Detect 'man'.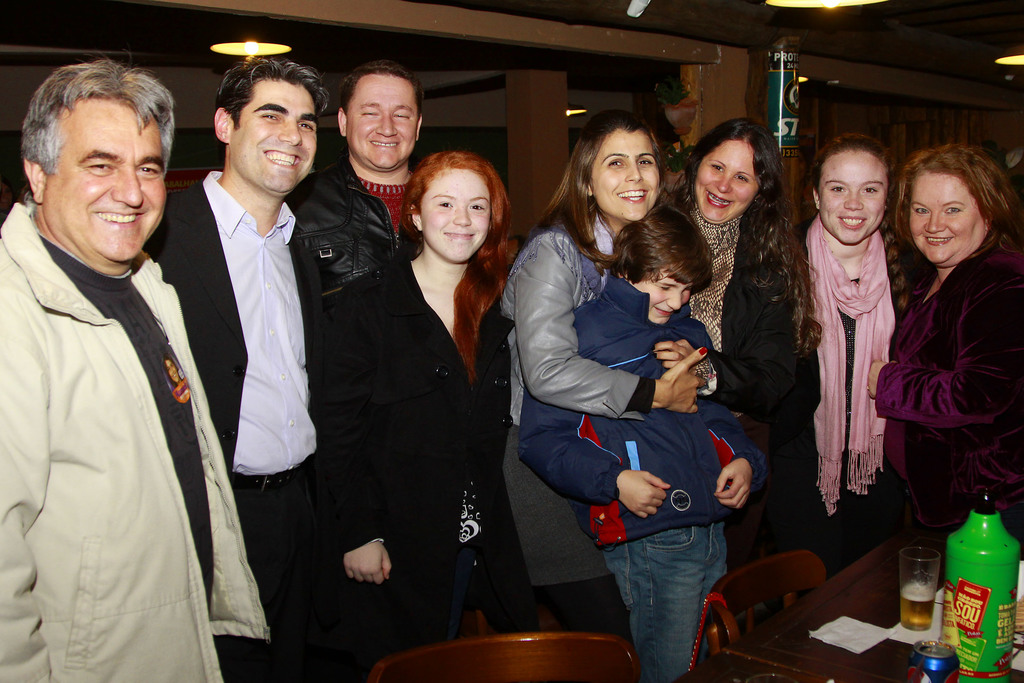
Detected at [147,51,401,682].
